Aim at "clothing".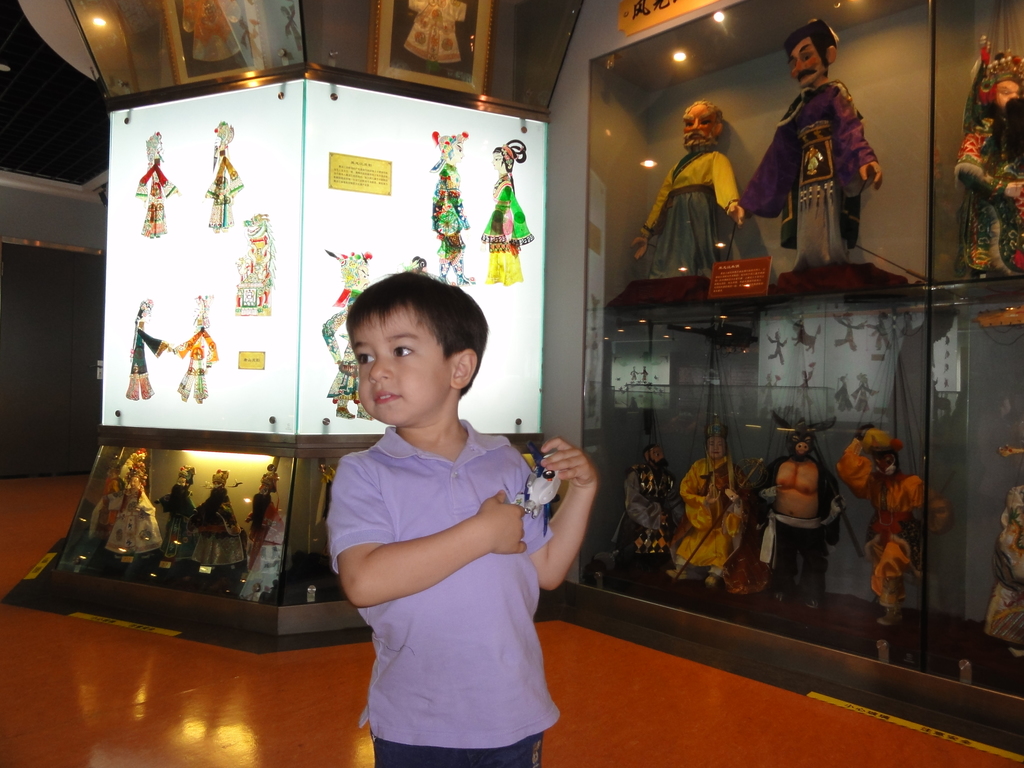
Aimed at locate(952, 109, 1023, 276).
